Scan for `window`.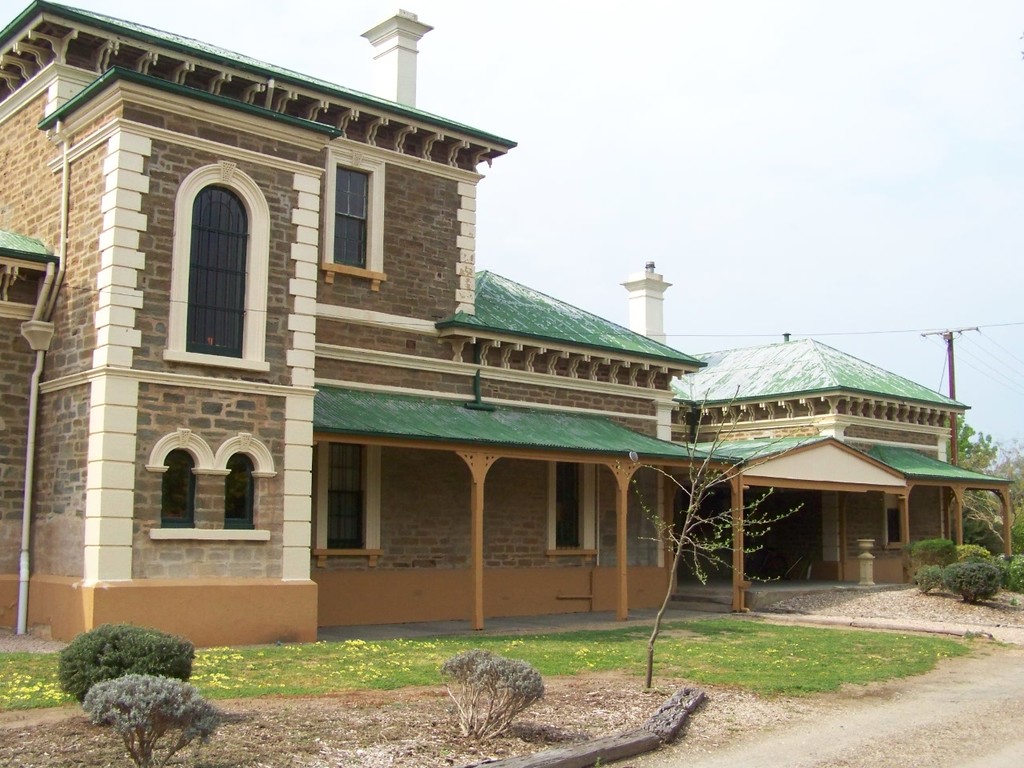
Scan result: bbox=(546, 462, 599, 563).
